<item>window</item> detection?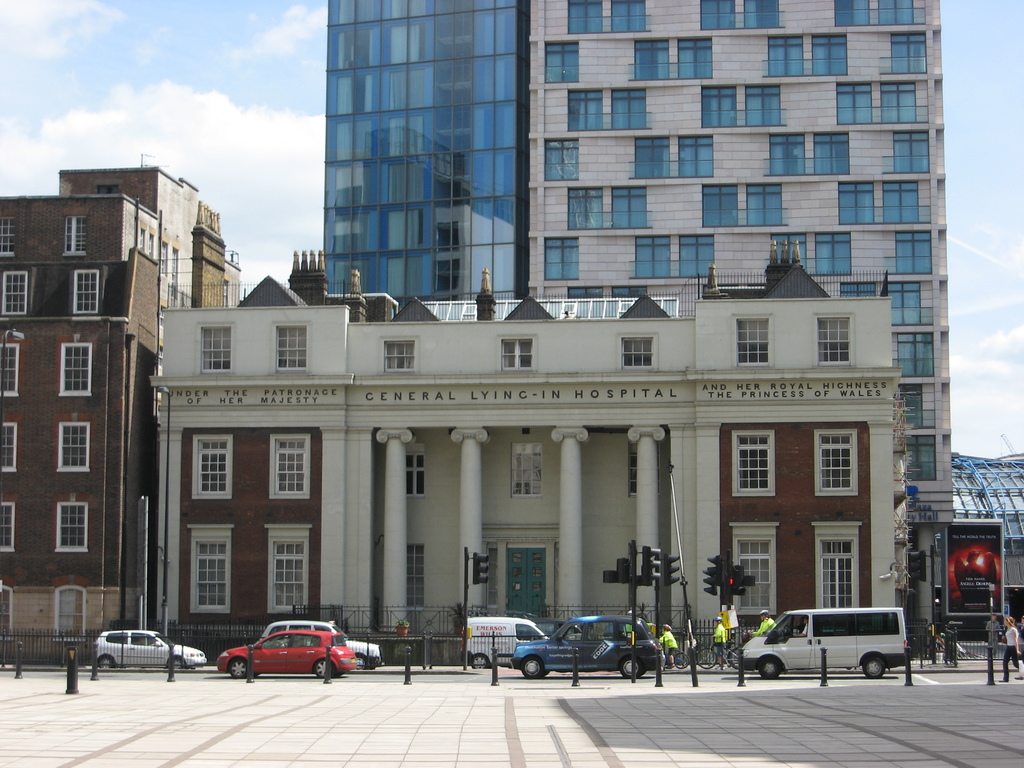
(611, 89, 645, 129)
